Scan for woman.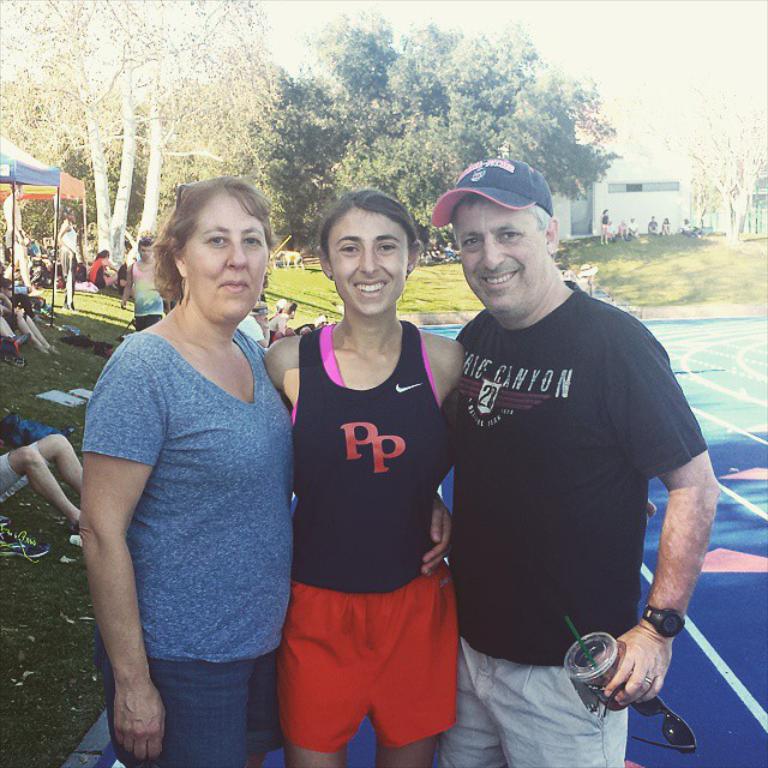
Scan result: Rect(86, 248, 119, 287).
